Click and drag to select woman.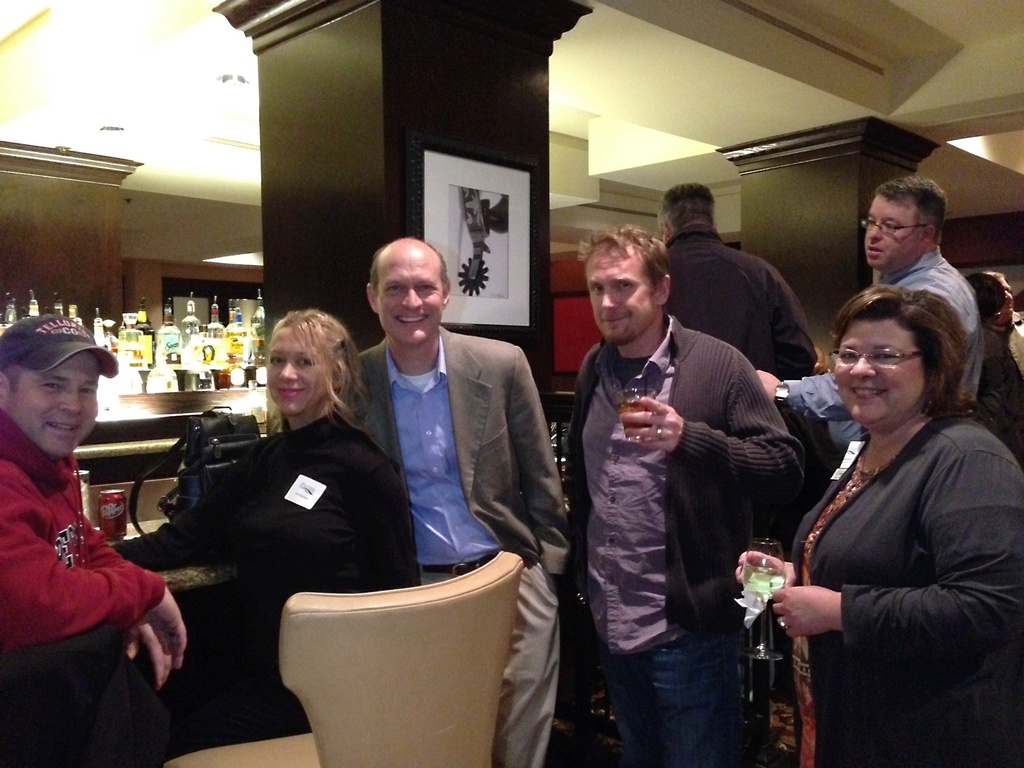
Selection: [left=155, top=307, right=424, bottom=744].
